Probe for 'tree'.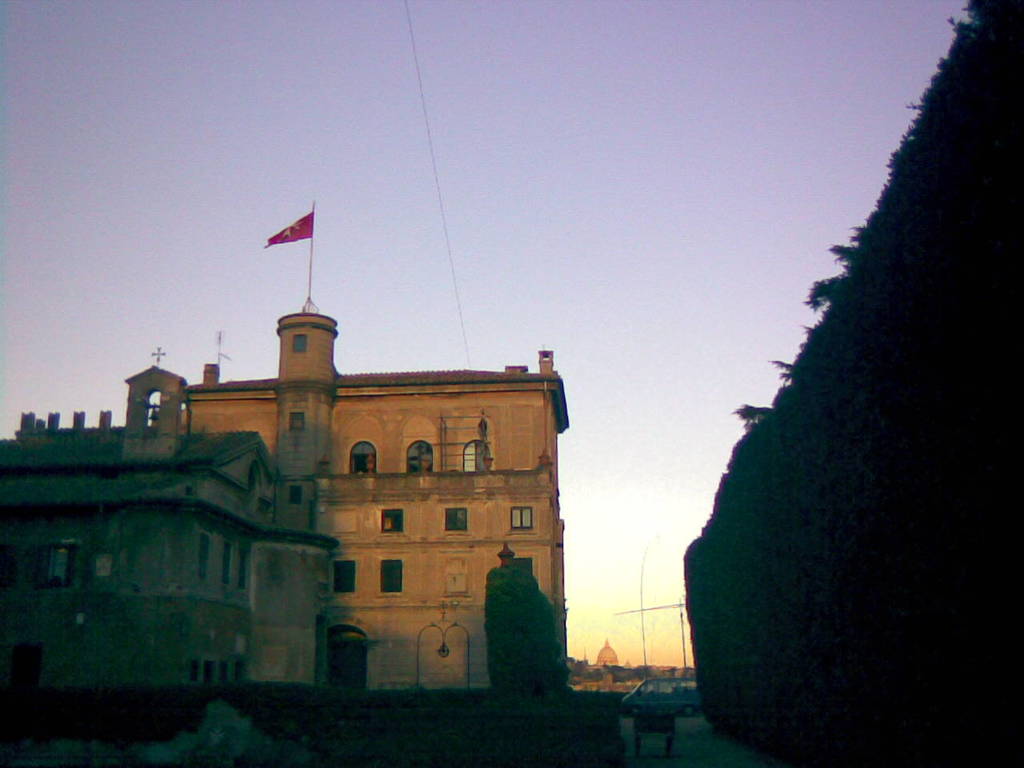
Probe result: 721, 398, 786, 439.
